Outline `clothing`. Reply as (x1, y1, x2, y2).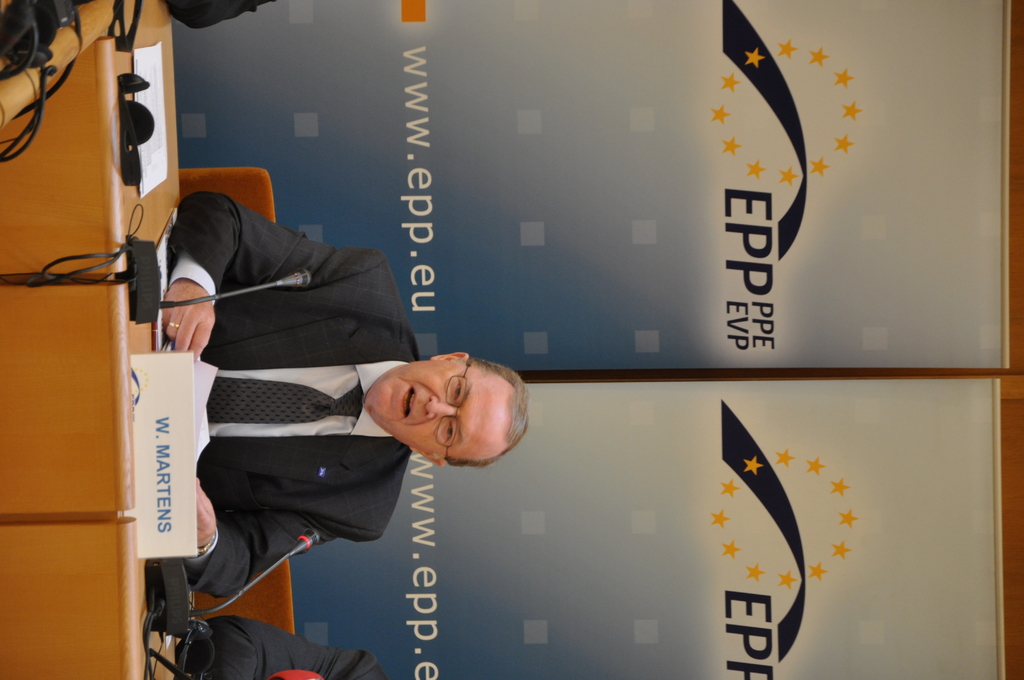
(167, 186, 413, 600).
